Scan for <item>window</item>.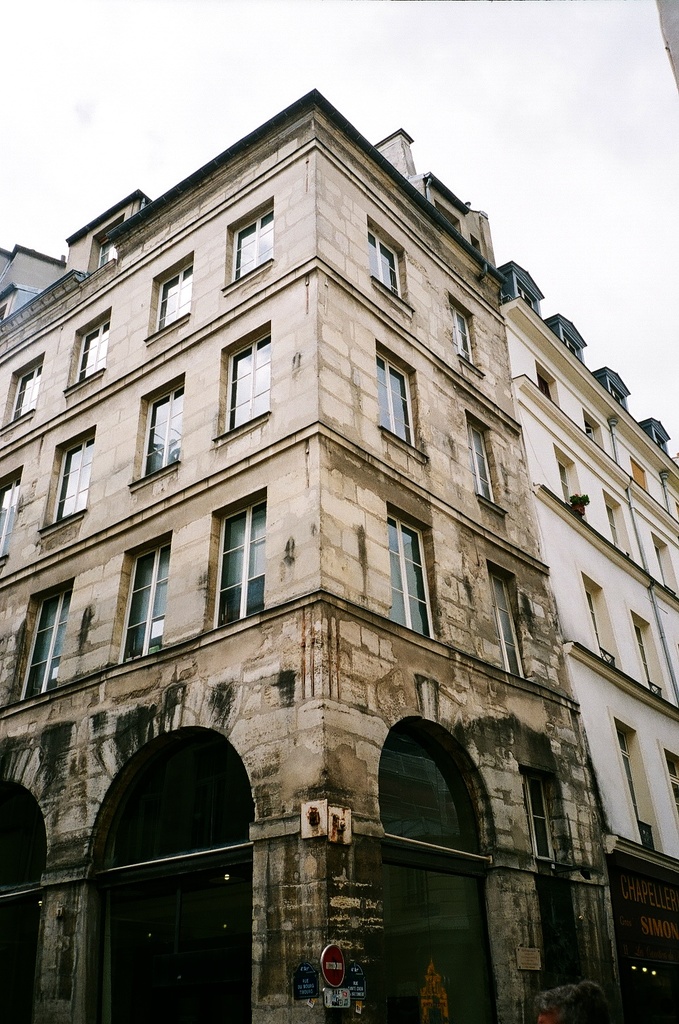
Scan result: 460 428 503 501.
